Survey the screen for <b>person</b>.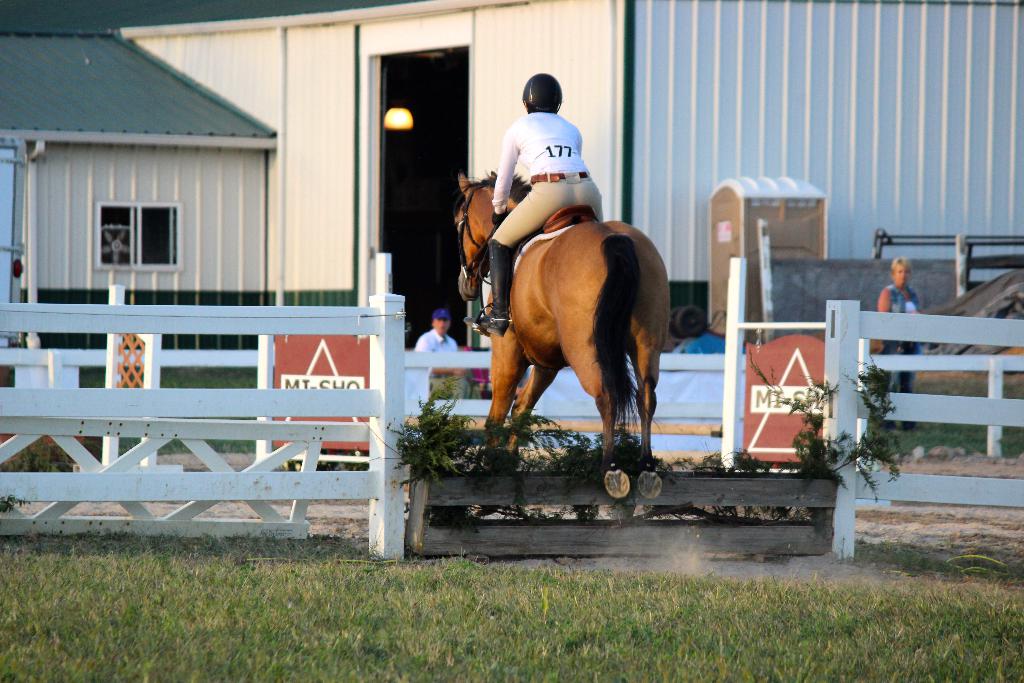
Survey found: rect(413, 310, 473, 400).
